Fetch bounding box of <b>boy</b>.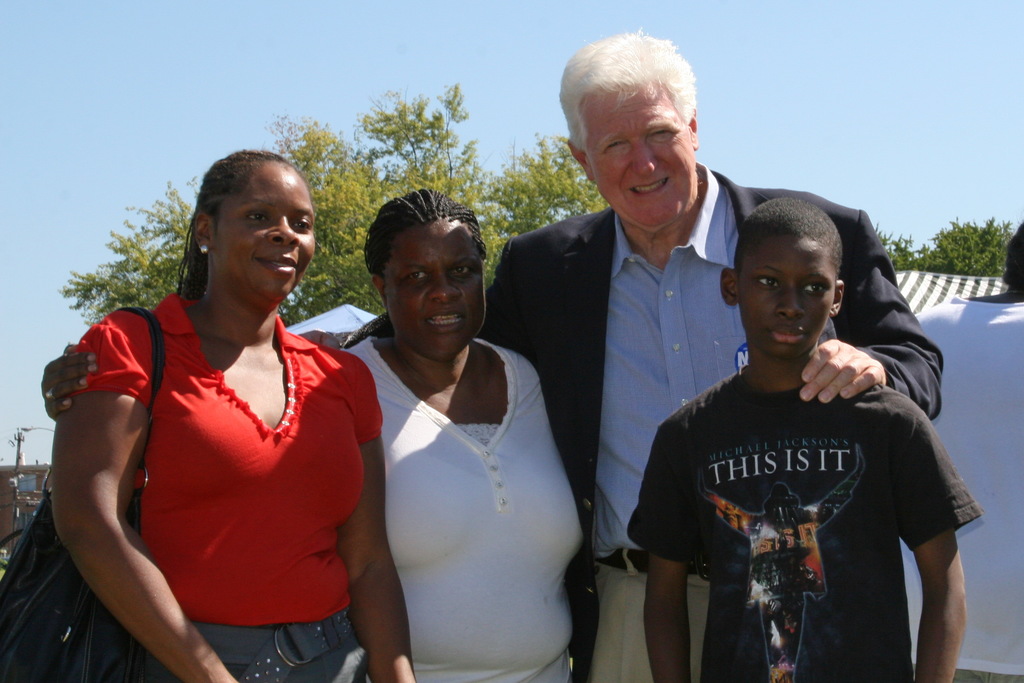
Bbox: (left=625, top=195, right=981, bottom=682).
